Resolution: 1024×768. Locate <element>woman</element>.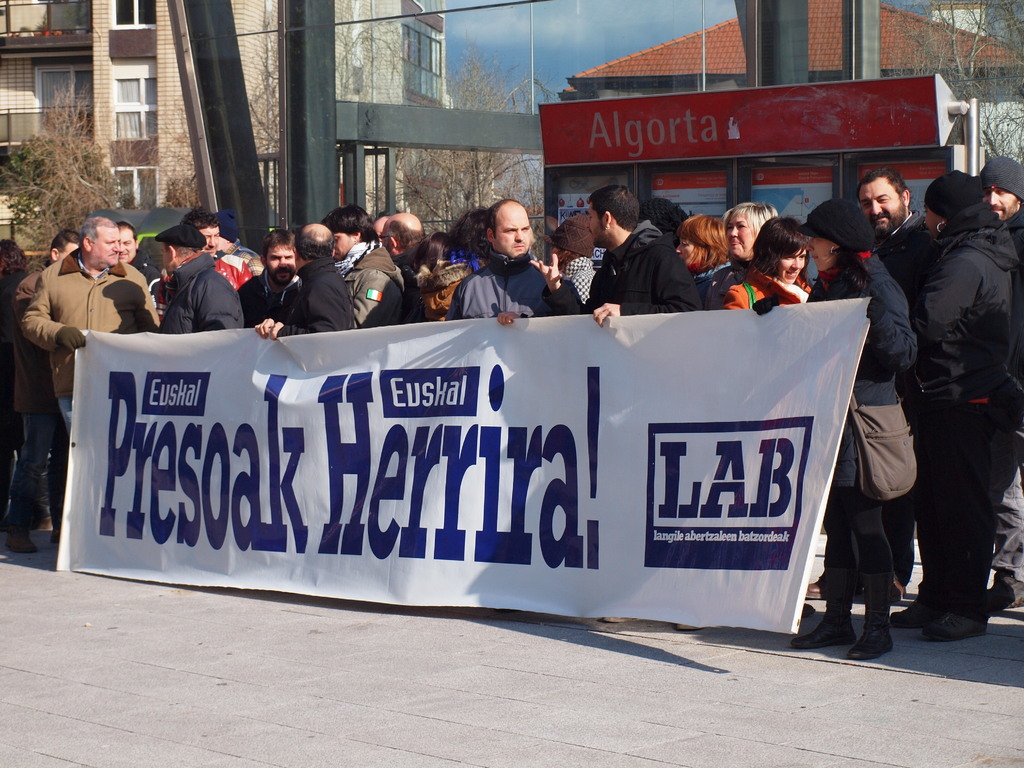
(724,200,779,266).
